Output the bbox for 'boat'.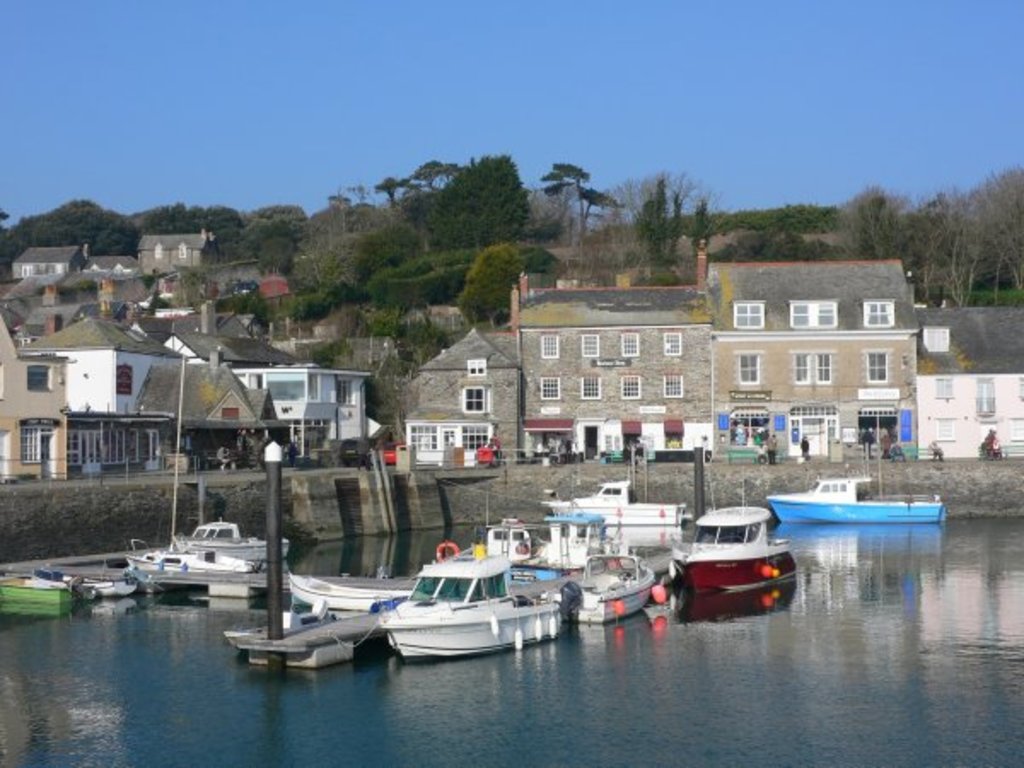
(x1=555, y1=546, x2=666, y2=628).
